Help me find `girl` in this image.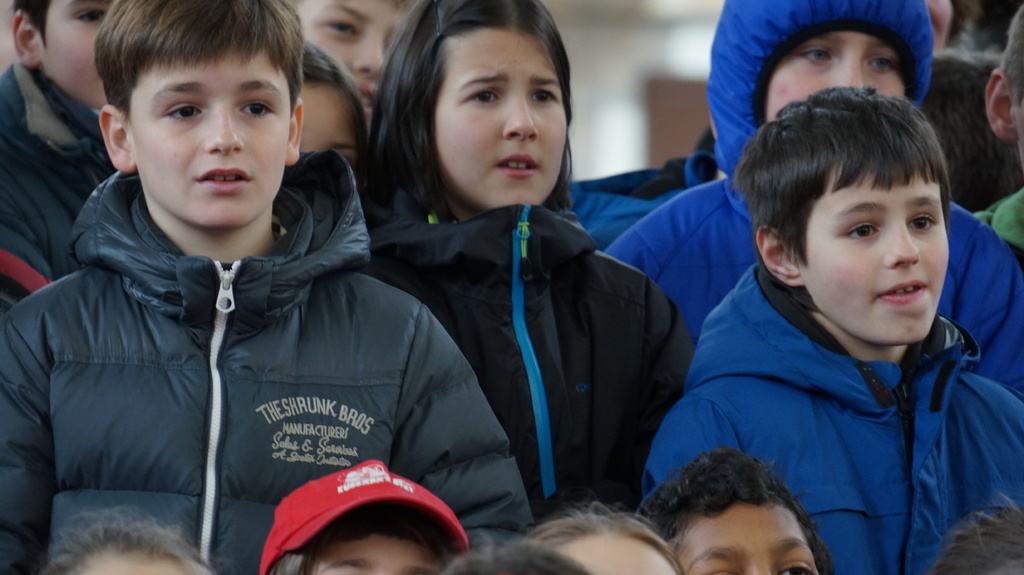
Found it: [370,0,698,524].
